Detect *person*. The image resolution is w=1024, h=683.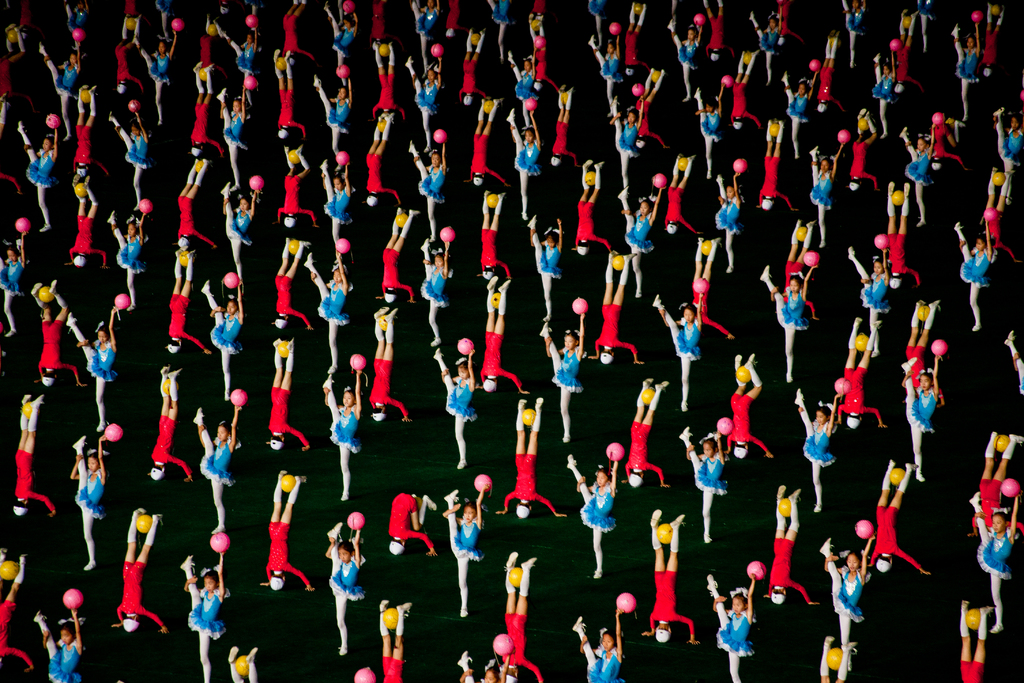
<bbox>972, 425, 1023, 536</bbox>.
